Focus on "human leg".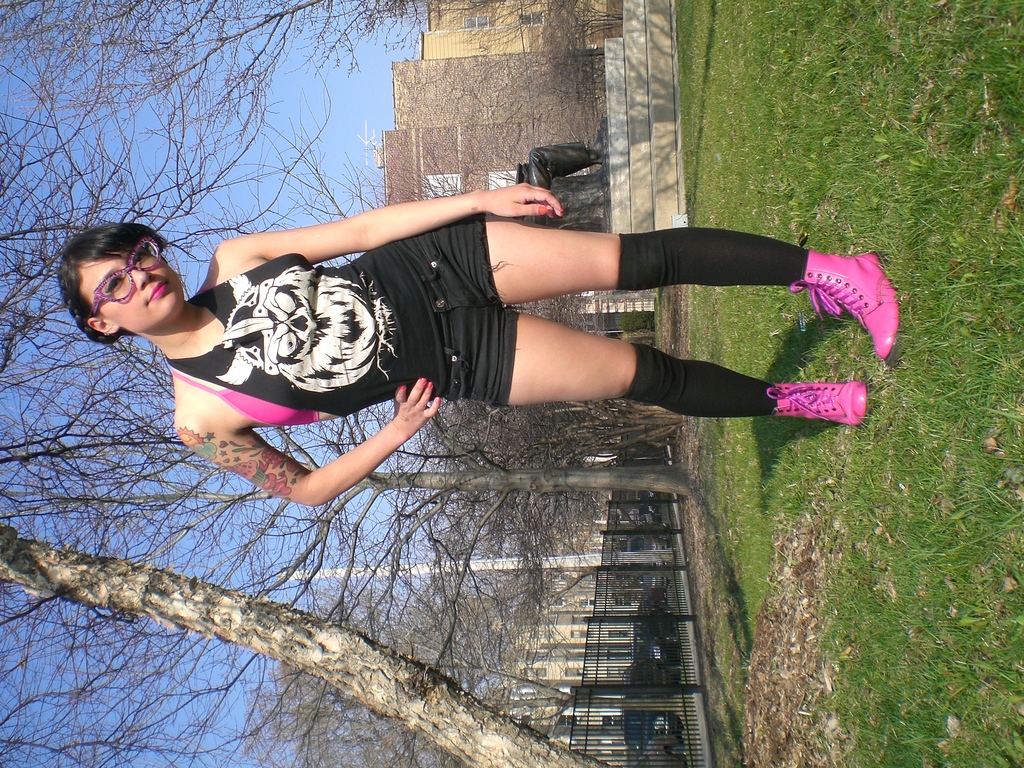
Focused at bbox(403, 212, 905, 364).
